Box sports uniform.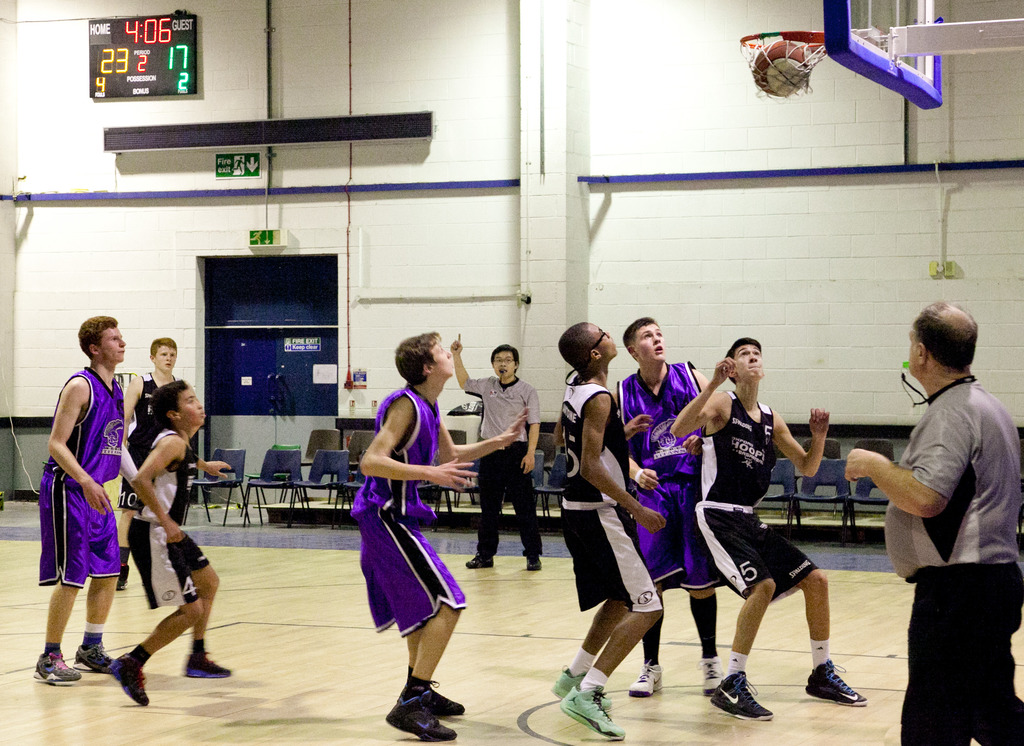
(608, 355, 711, 596).
